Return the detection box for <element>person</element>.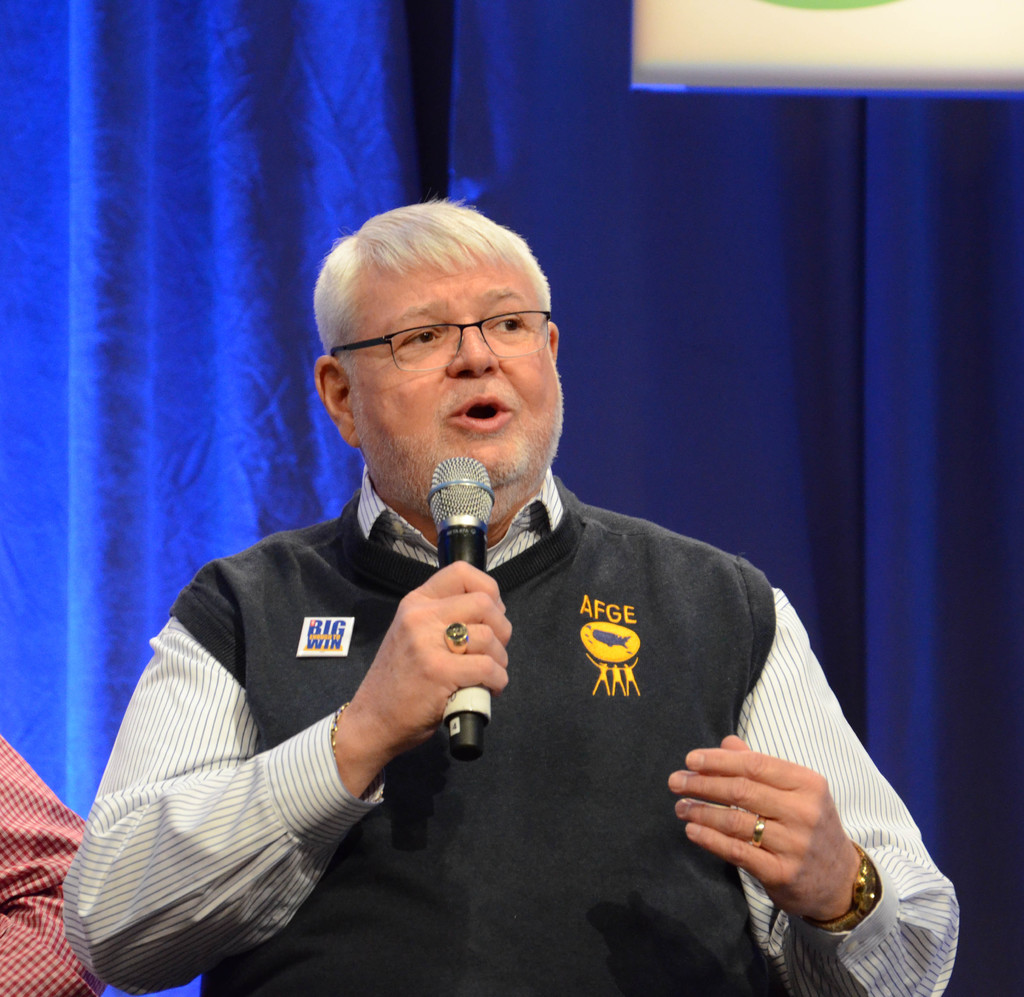
BBox(64, 184, 965, 996).
